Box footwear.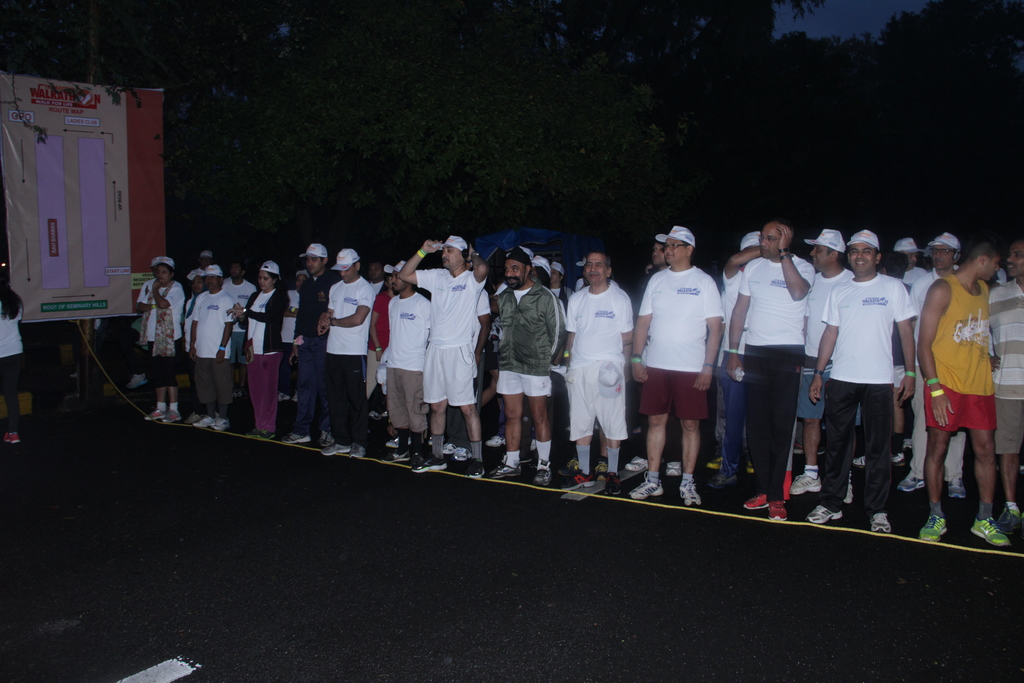
207/417/234/431.
